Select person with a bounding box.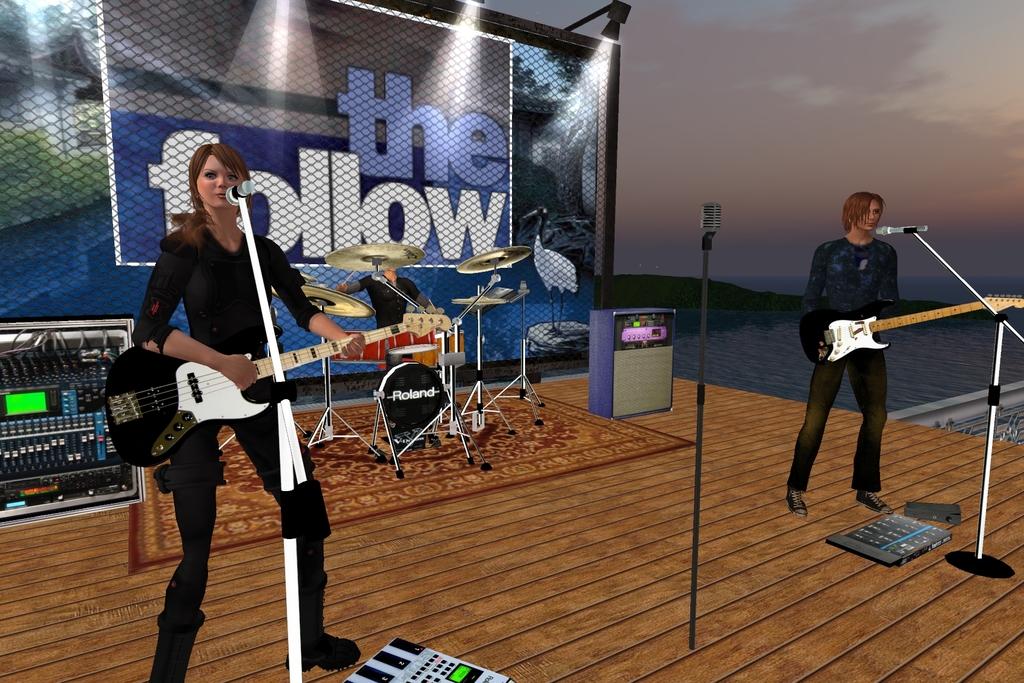
bbox=[786, 193, 899, 515].
